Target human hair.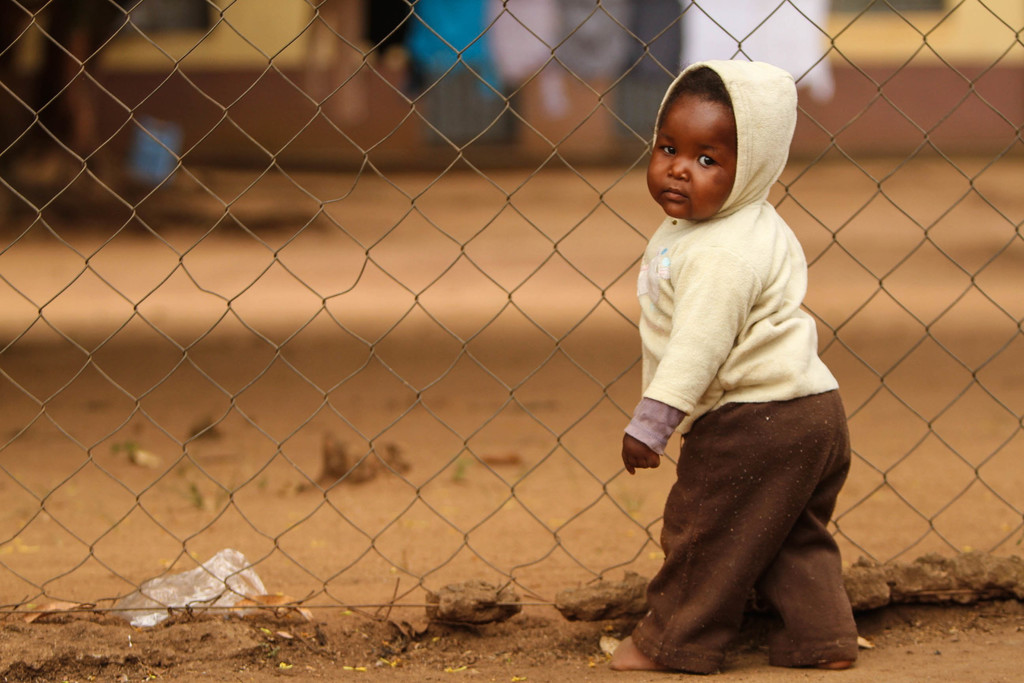
Target region: crop(664, 65, 733, 107).
